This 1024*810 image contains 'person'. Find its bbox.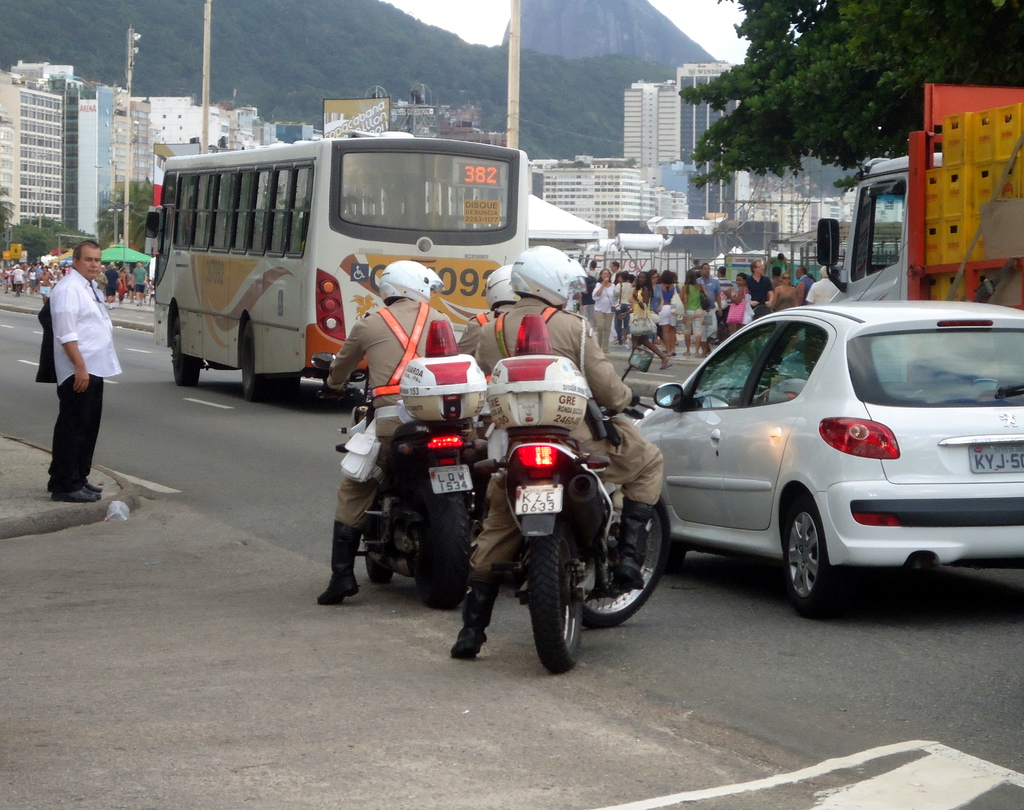
left=722, top=274, right=754, bottom=335.
